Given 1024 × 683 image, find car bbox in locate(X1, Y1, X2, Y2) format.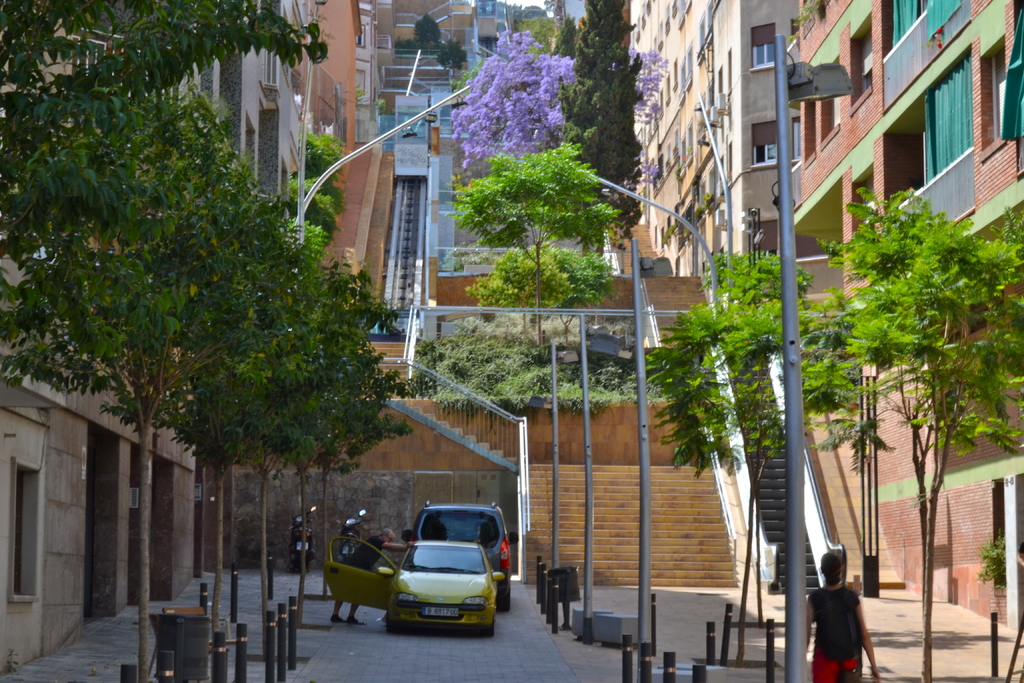
locate(400, 497, 518, 614).
